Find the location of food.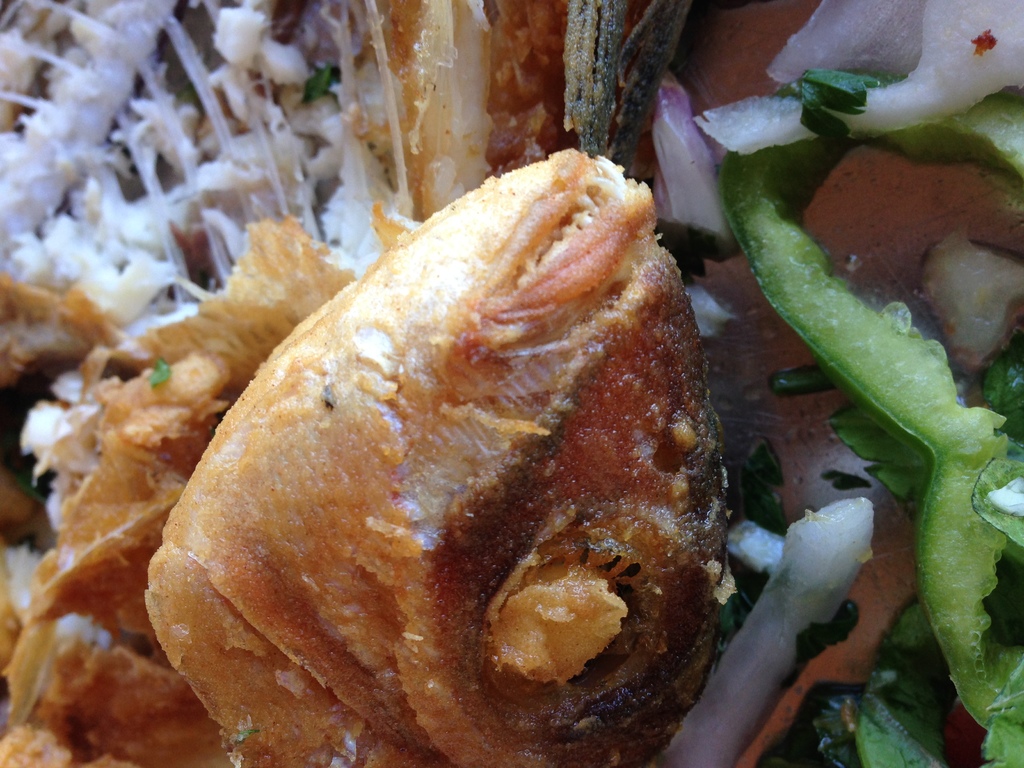
Location: (0, 0, 755, 159).
